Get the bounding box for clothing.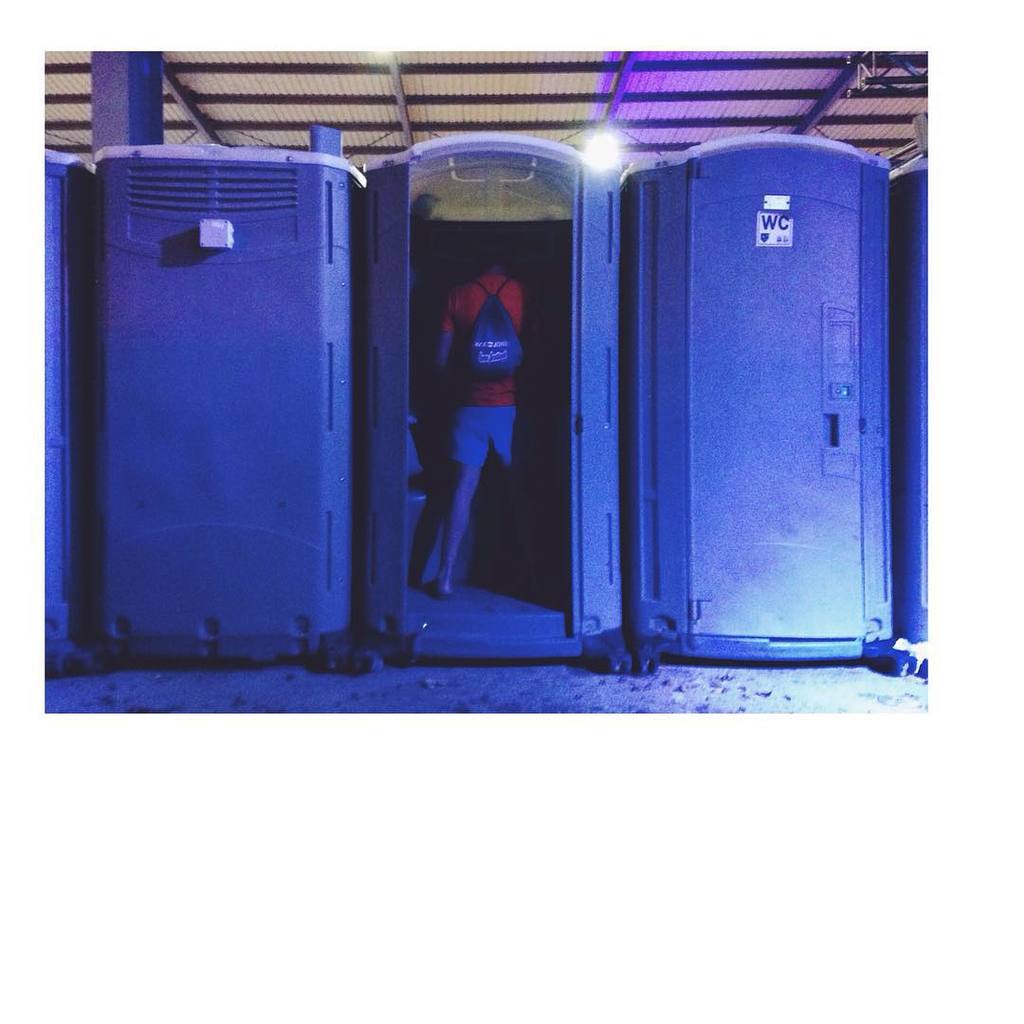
locate(434, 263, 545, 470).
